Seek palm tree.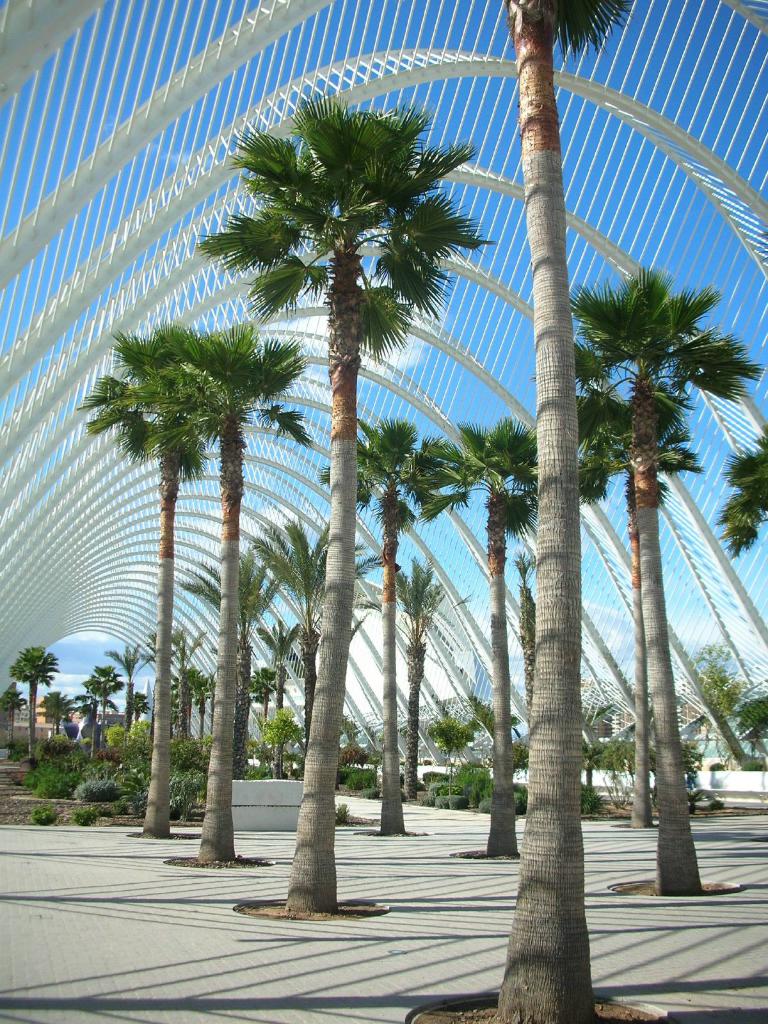
[314, 403, 467, 831].
